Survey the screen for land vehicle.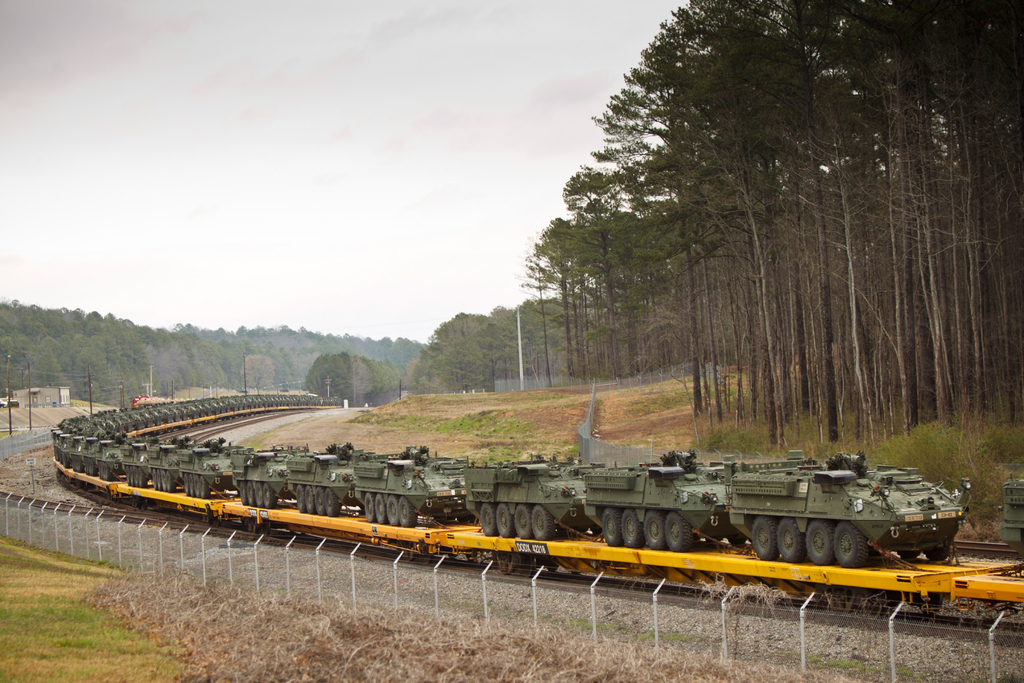
Survey found: 85:441:105:475.
